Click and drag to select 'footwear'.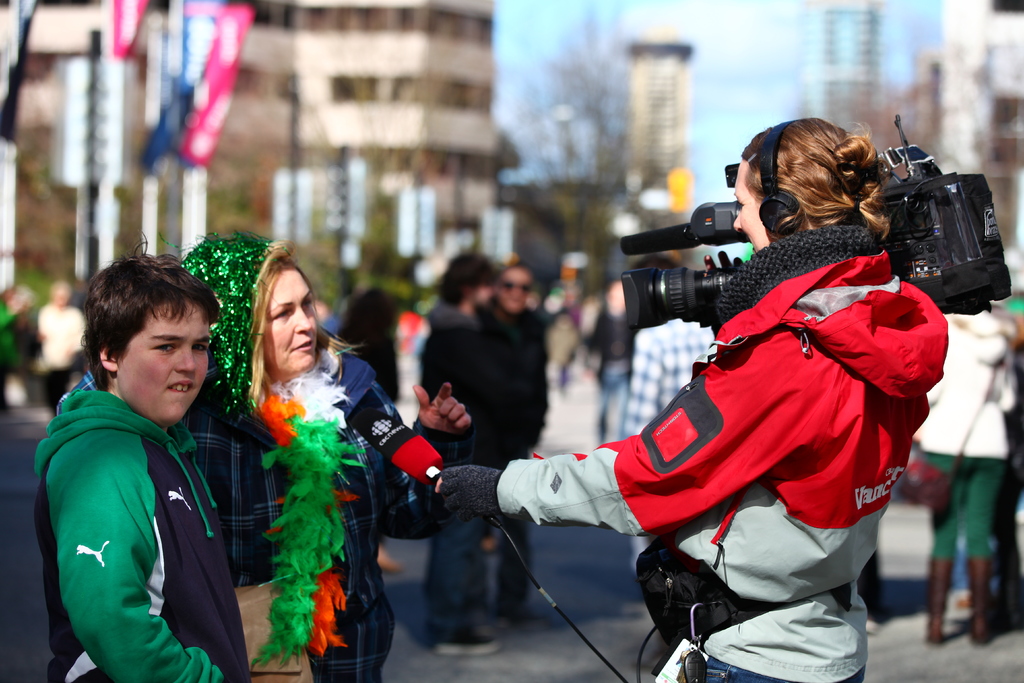
Selection: <bbox>965, 555, 1004, 652</bbox>.
